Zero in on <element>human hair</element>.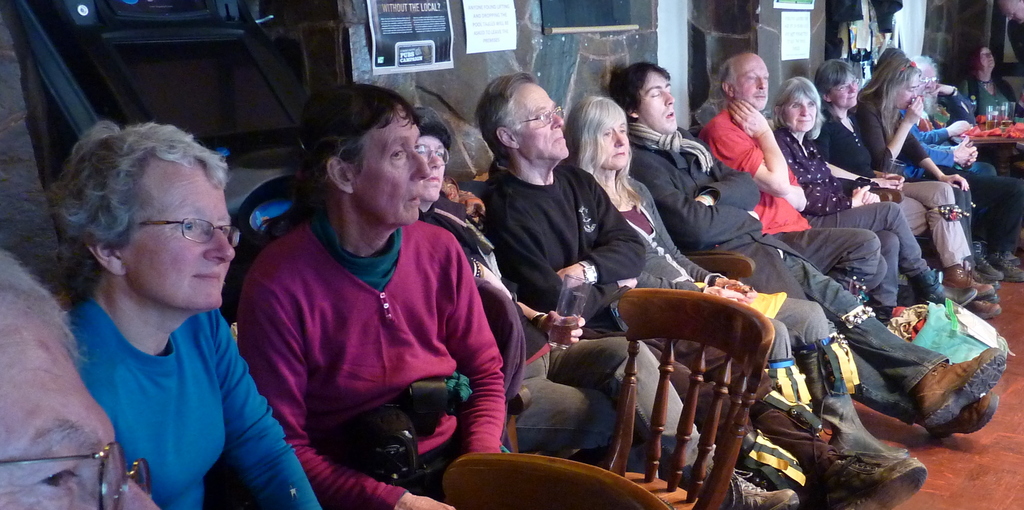
Zeroed in: {"left": 772, "top": 75, "right": 826, "bottom": 139}.
